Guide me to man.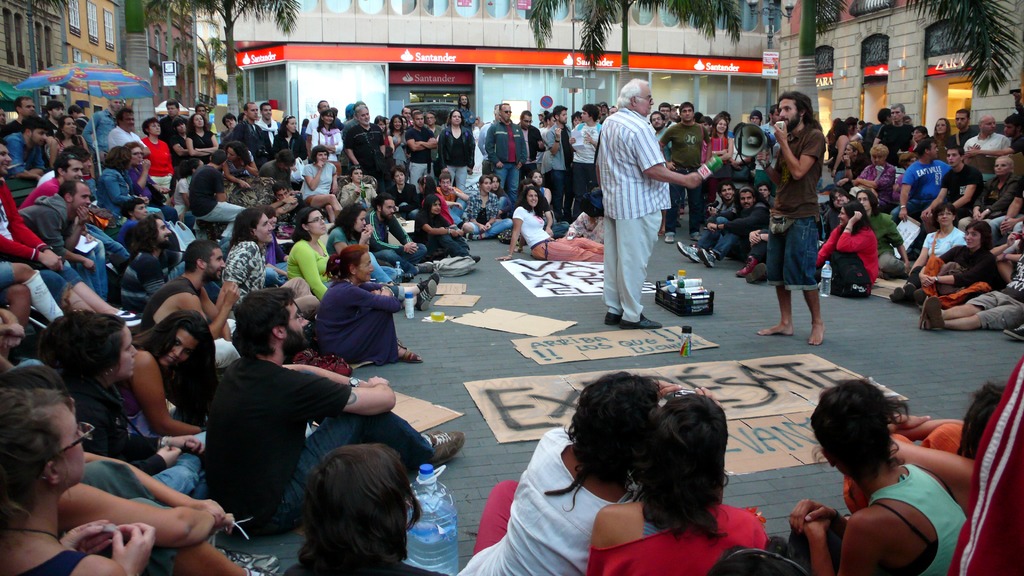
Guidance: left=255, top=102, right=279, bottom=143.
